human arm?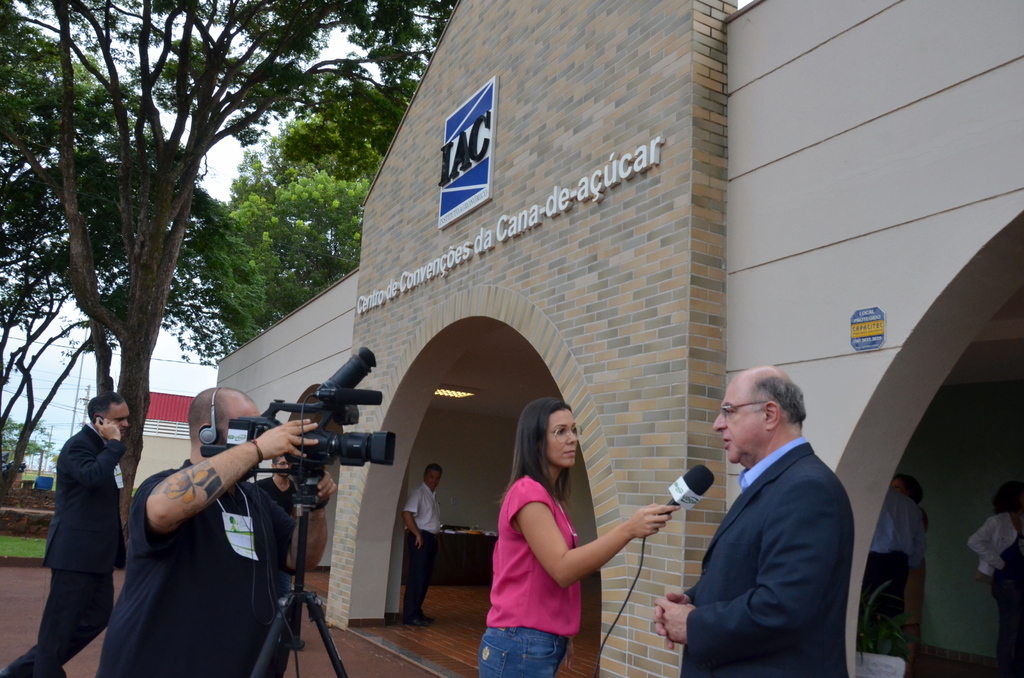
BBox(965, 515, 1005, 569)
